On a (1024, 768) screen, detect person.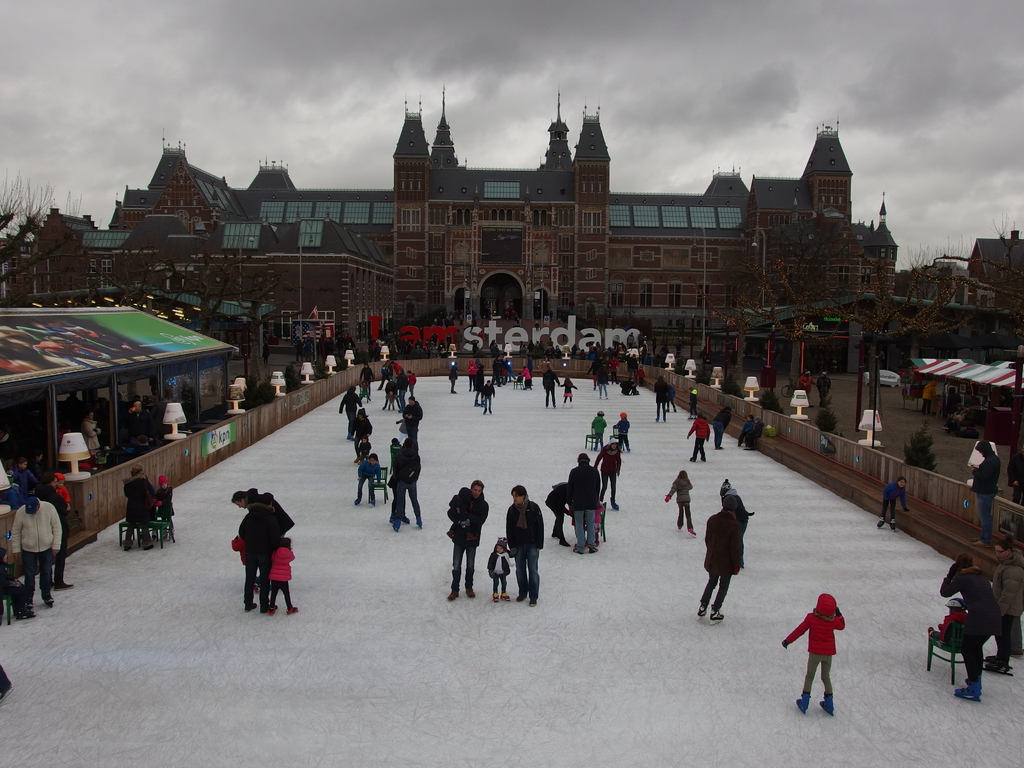
l=546, t=477, r=566, b=541.
